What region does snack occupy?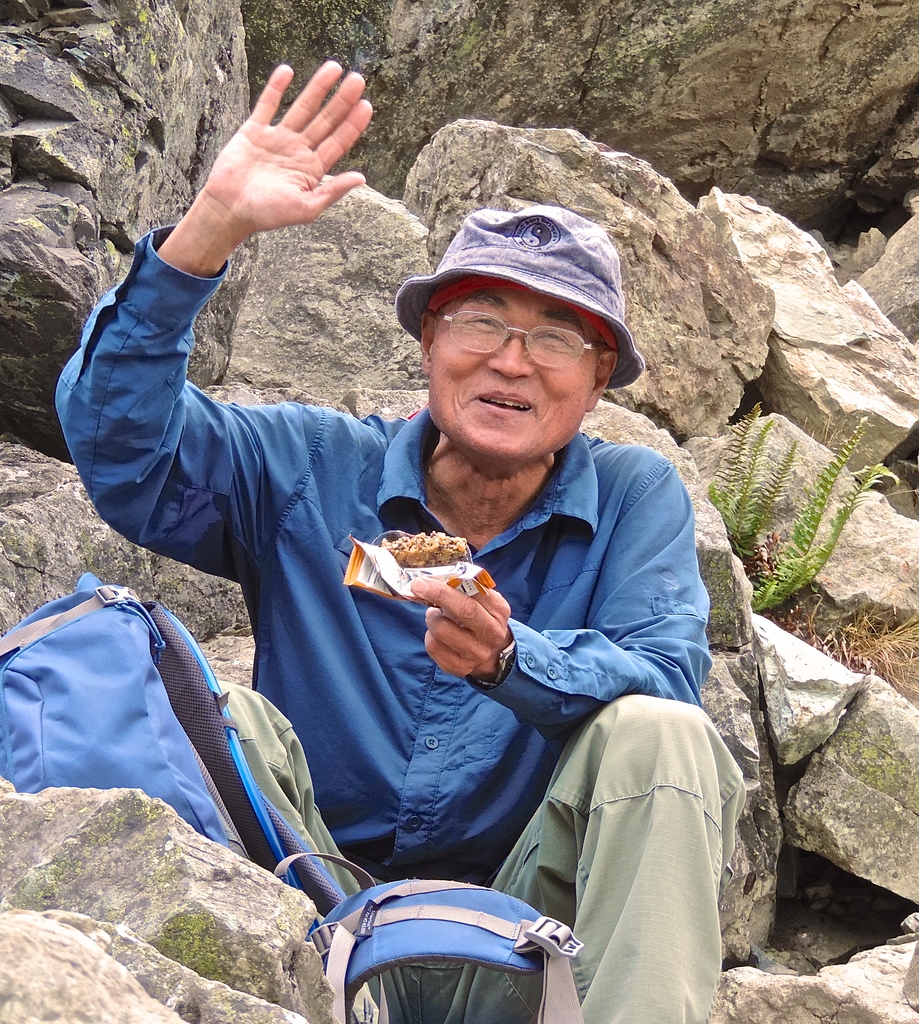
(x1=372, y1=525, x2=477, y2=568).
